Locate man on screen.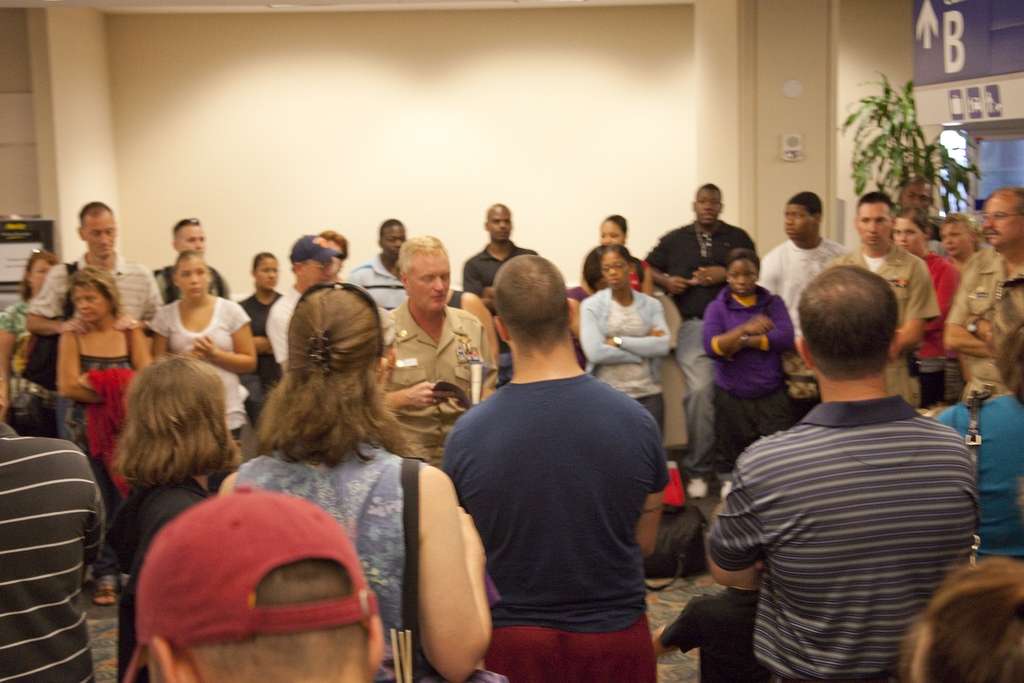
On screen at [x1=350, y1=220, x2=409, y2=336].
